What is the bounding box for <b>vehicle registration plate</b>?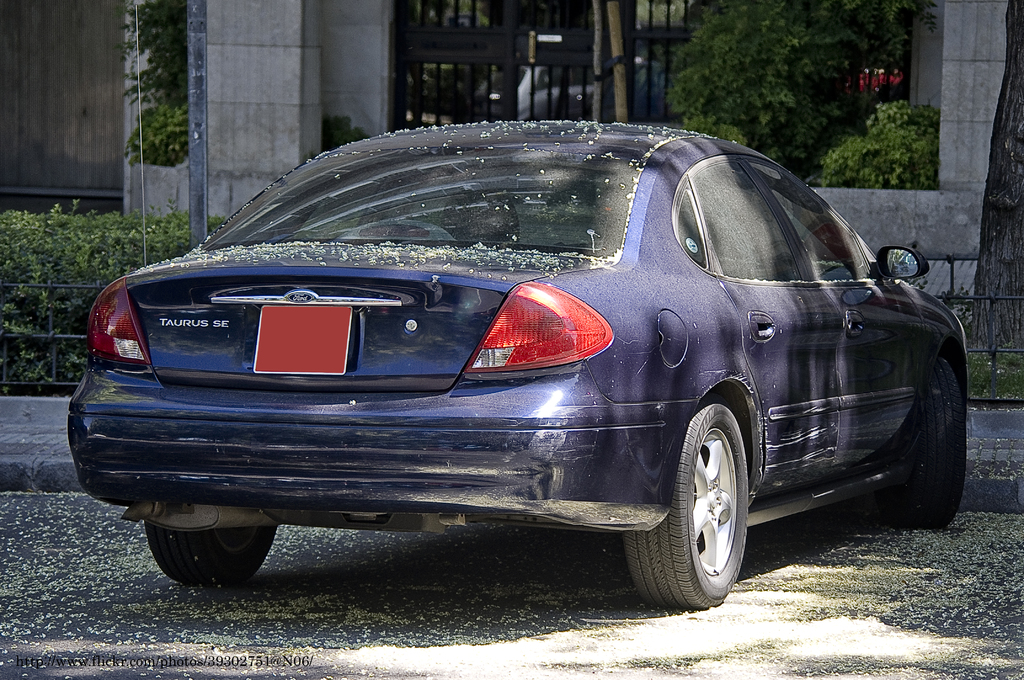
box(252, 304, 352, 373).
